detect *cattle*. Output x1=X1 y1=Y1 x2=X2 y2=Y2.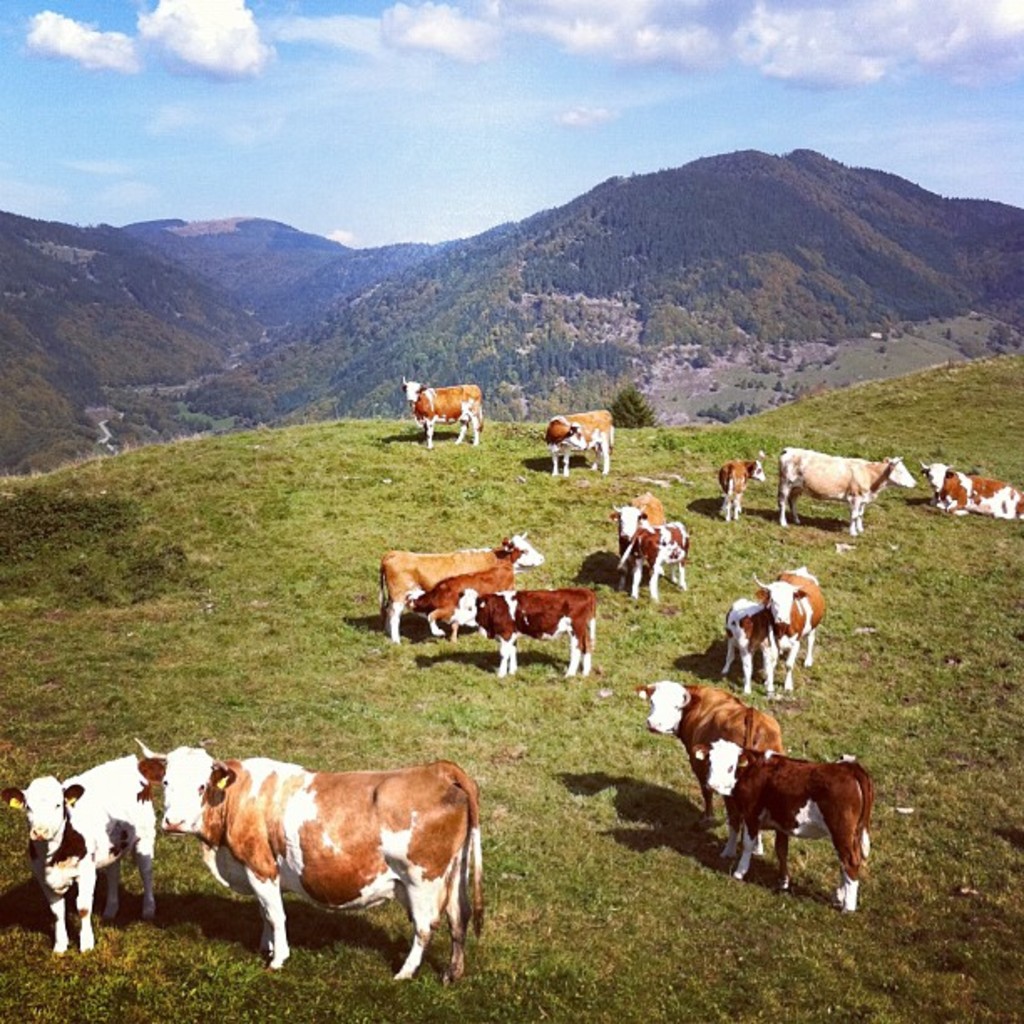
x1=726 y1=577 x2=795 y2=706.
